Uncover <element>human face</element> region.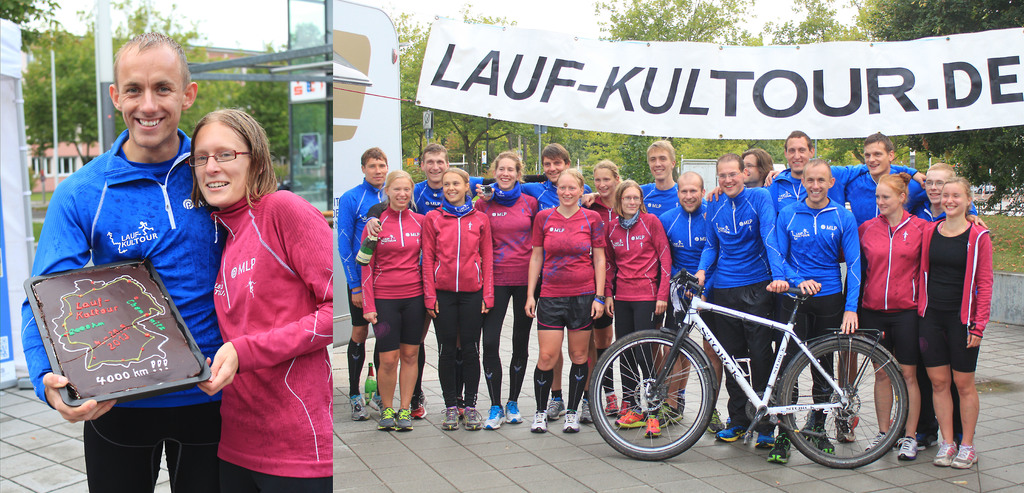
Uncovered: (x1=426, y1=153, x2=445, y2=180).
